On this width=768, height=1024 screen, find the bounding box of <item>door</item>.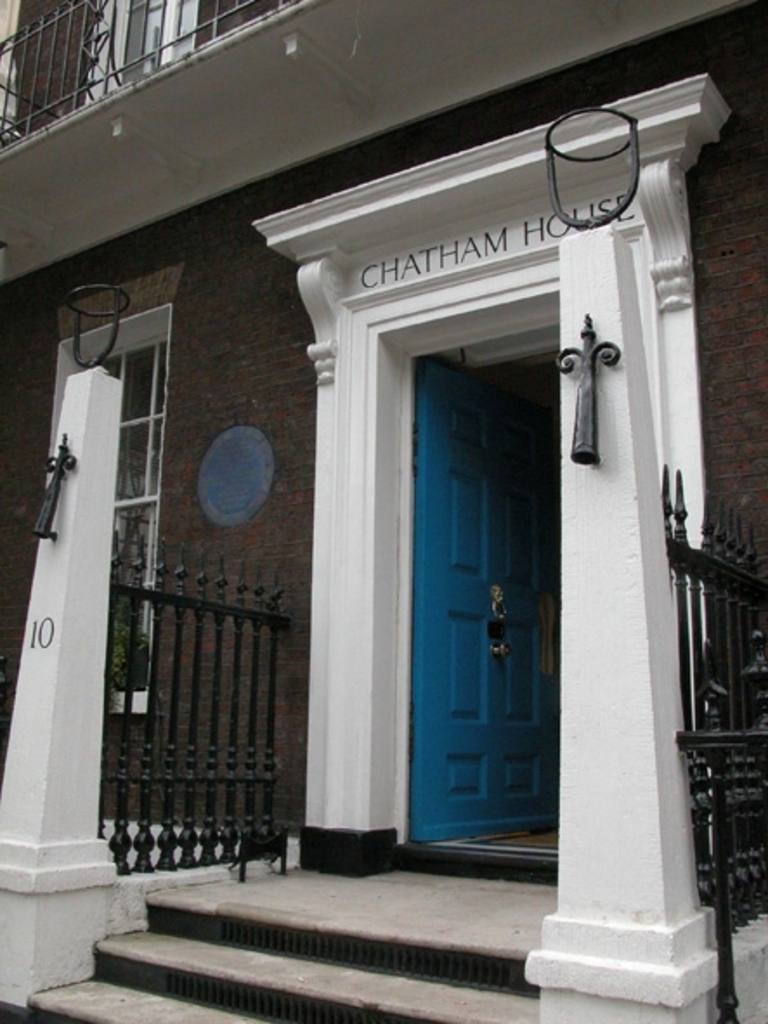
Bounding box: detection(407, 353, 563, 840).
